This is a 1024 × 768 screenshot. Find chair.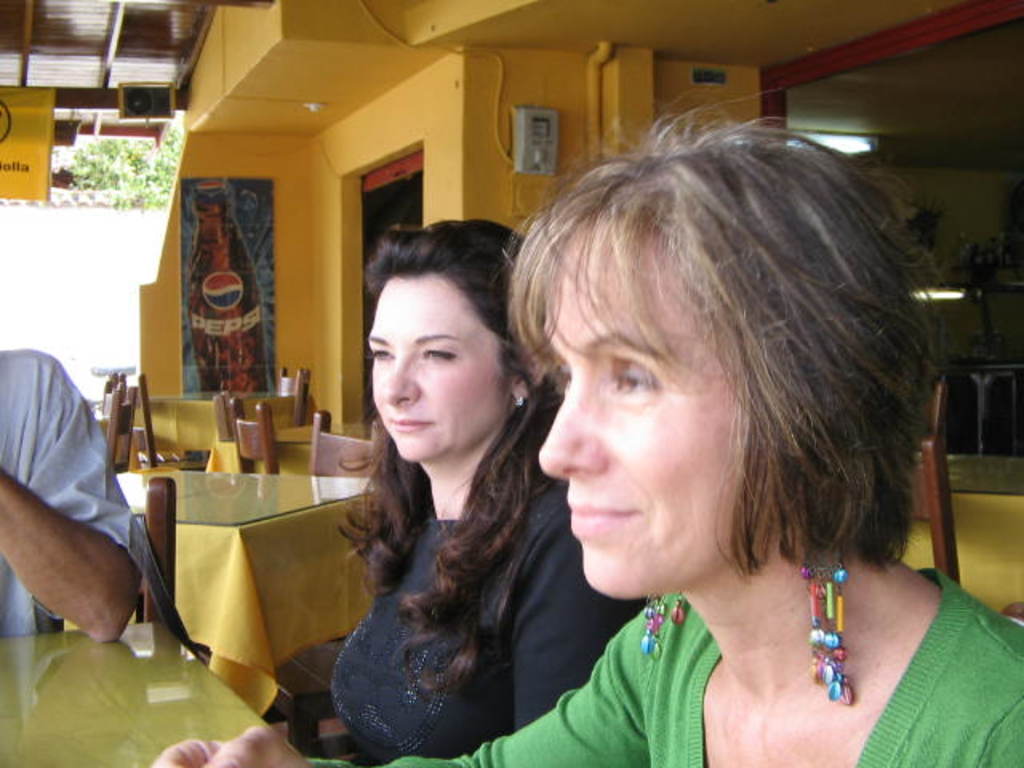
Bounding box: 218,395,248,438.
